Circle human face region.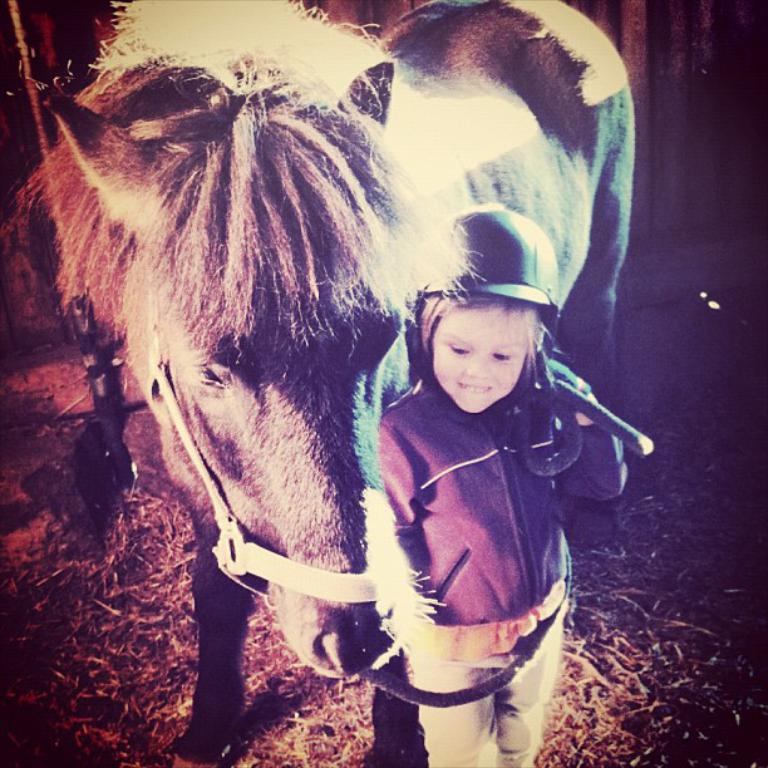
Region: x1=434, y1=314, x2=522, y2=417.
